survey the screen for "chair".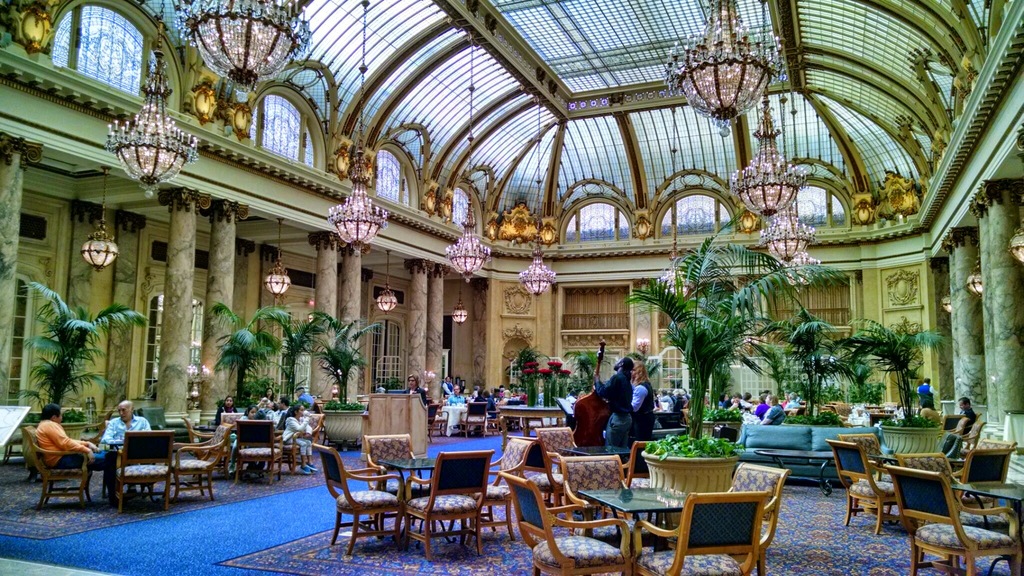
Survey found: box(364, 431, 436, 533).
